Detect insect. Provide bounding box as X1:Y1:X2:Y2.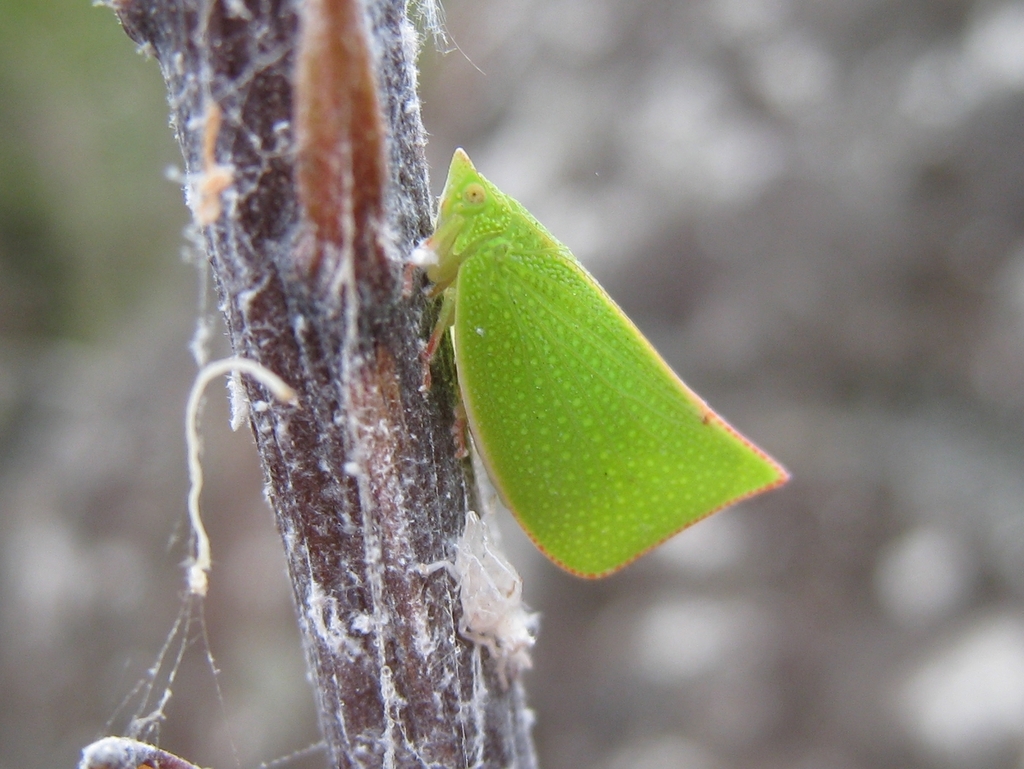
394:140:791:580.
